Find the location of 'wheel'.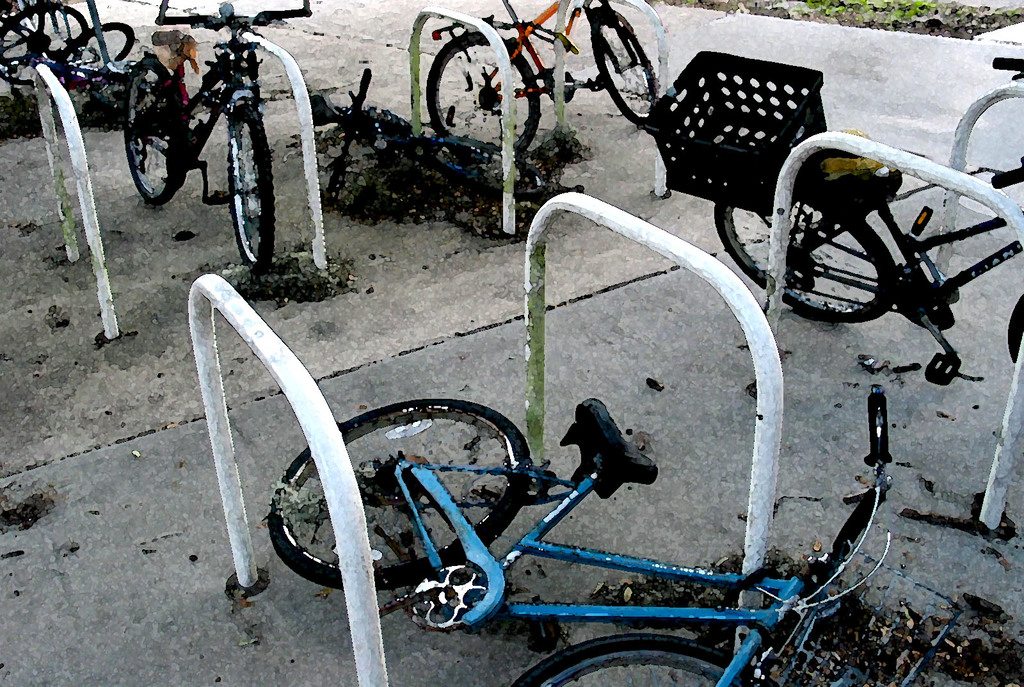
Location: (714,195,897,324).
